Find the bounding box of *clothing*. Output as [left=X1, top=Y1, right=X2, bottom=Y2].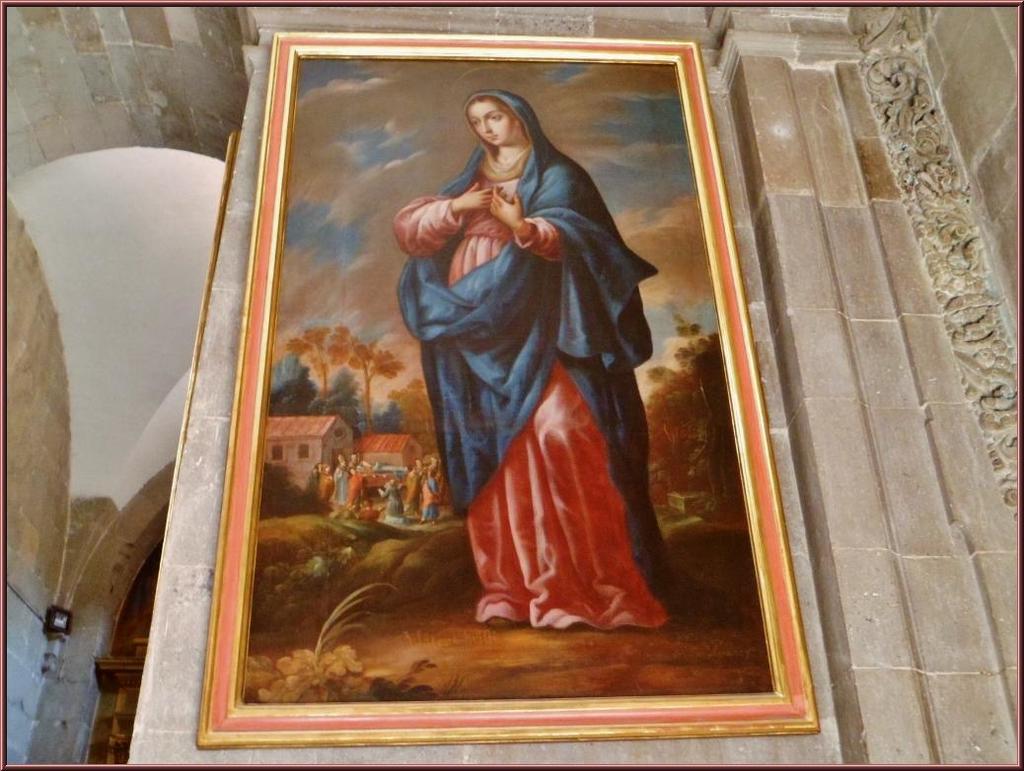
[left=378, top=483, right=403, bottom=516].
